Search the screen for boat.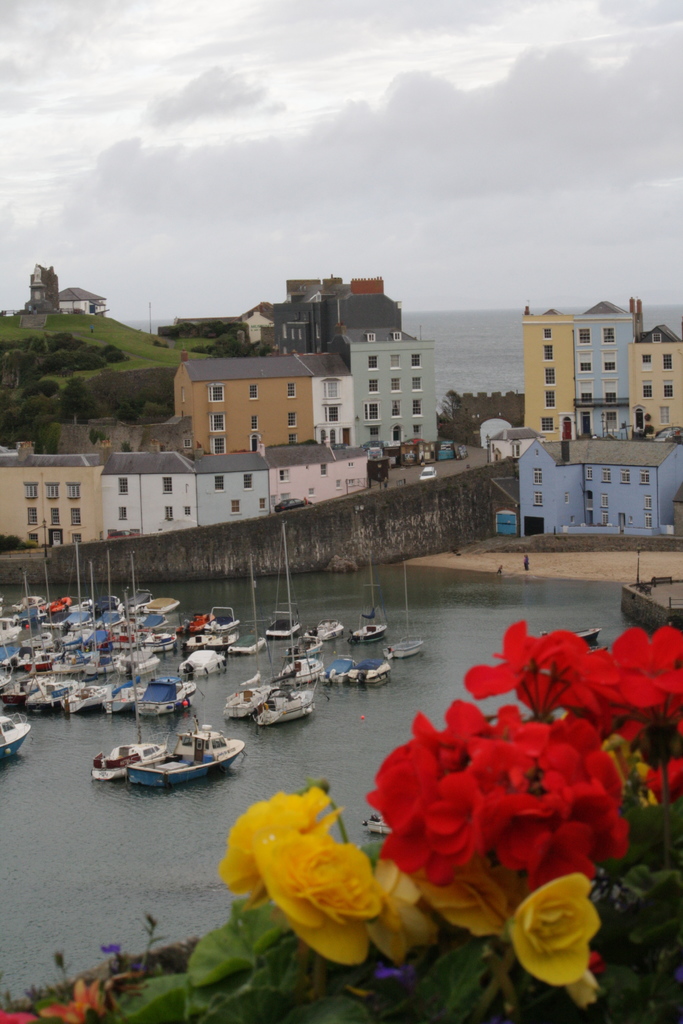
Found at 228,676,267,720.
